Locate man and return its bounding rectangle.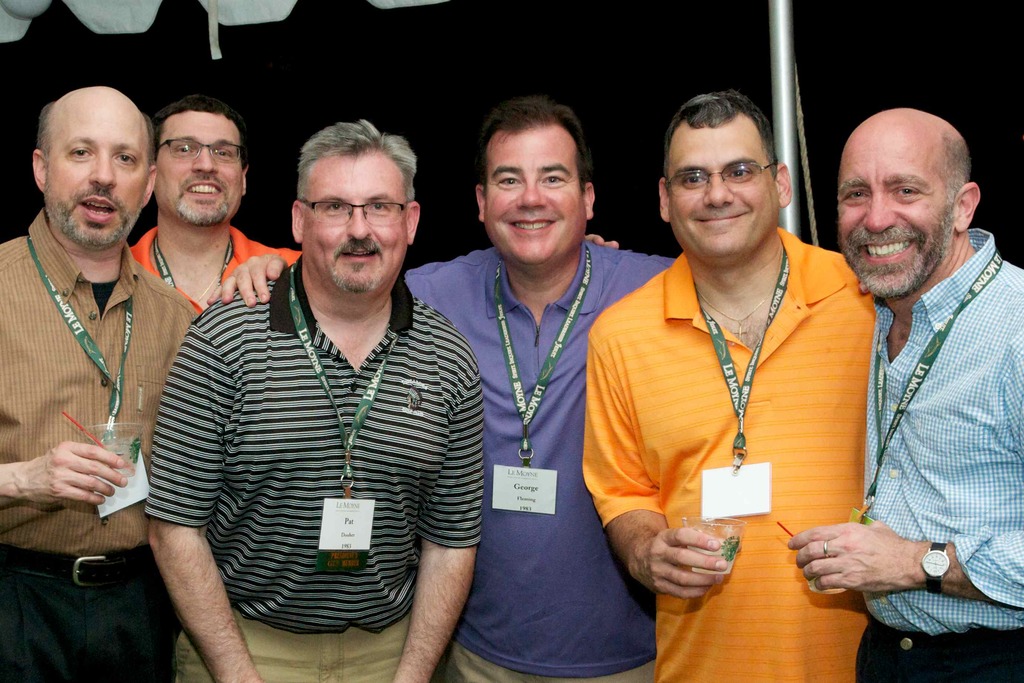
bbox(0, 84, 200, 682).
